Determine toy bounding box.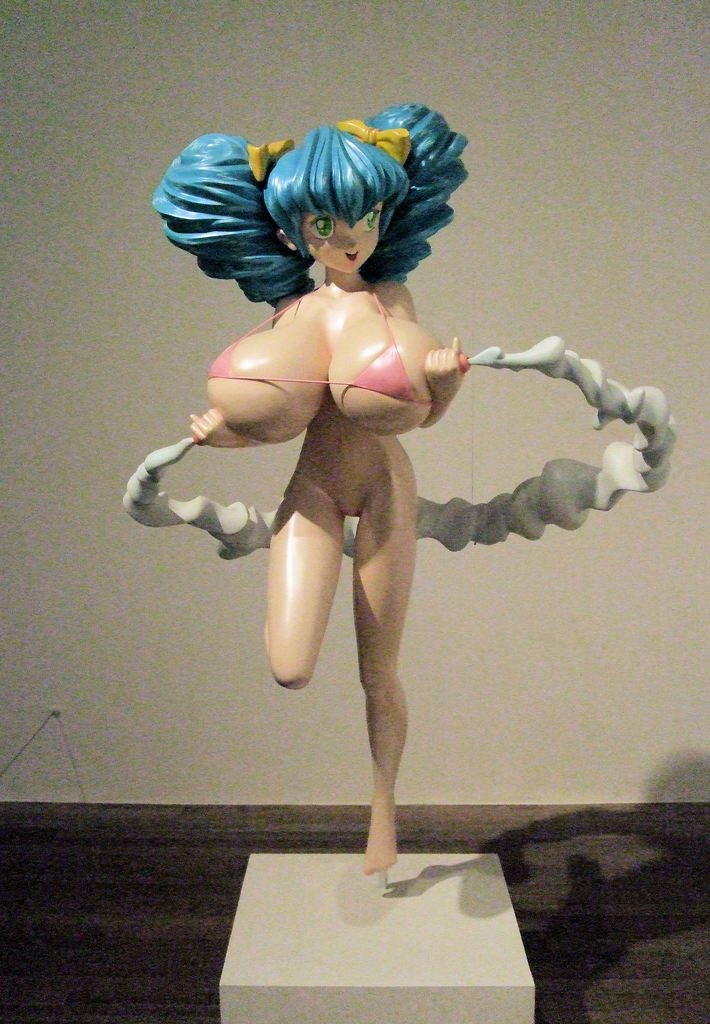
Determined: (121, 99, 679, 1023).
